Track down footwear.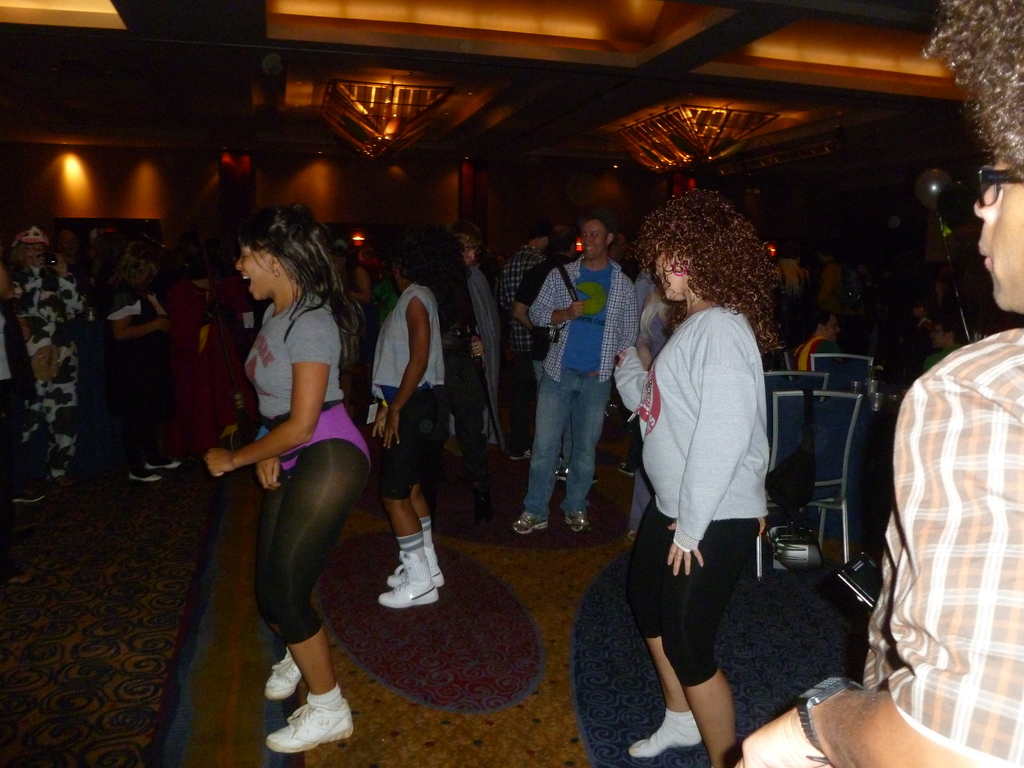
Tracked to 627:529:637:547.
